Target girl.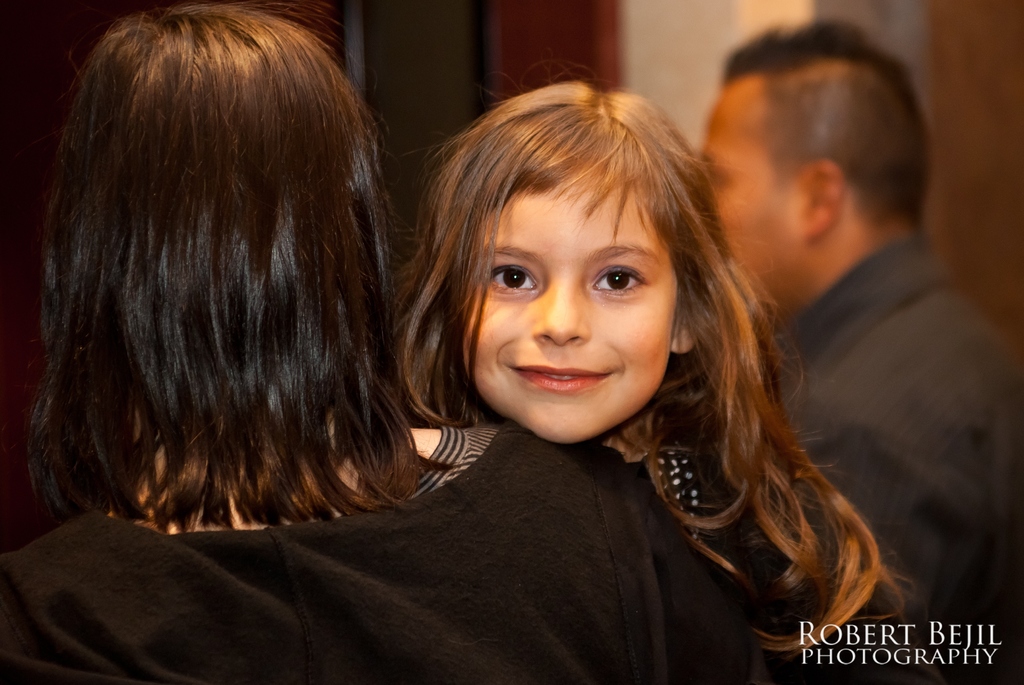
Target region: Rect(0, 0, 764, 684).
